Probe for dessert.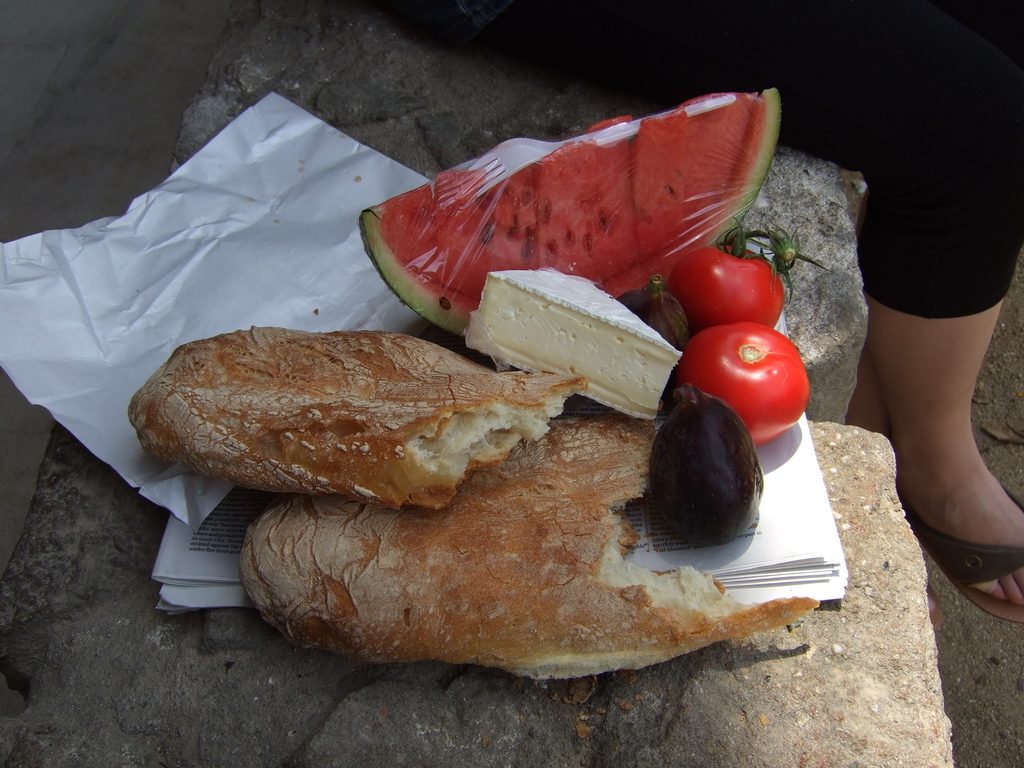
Probe result: [x1=111, y1=341, x2=583, y2=544].
